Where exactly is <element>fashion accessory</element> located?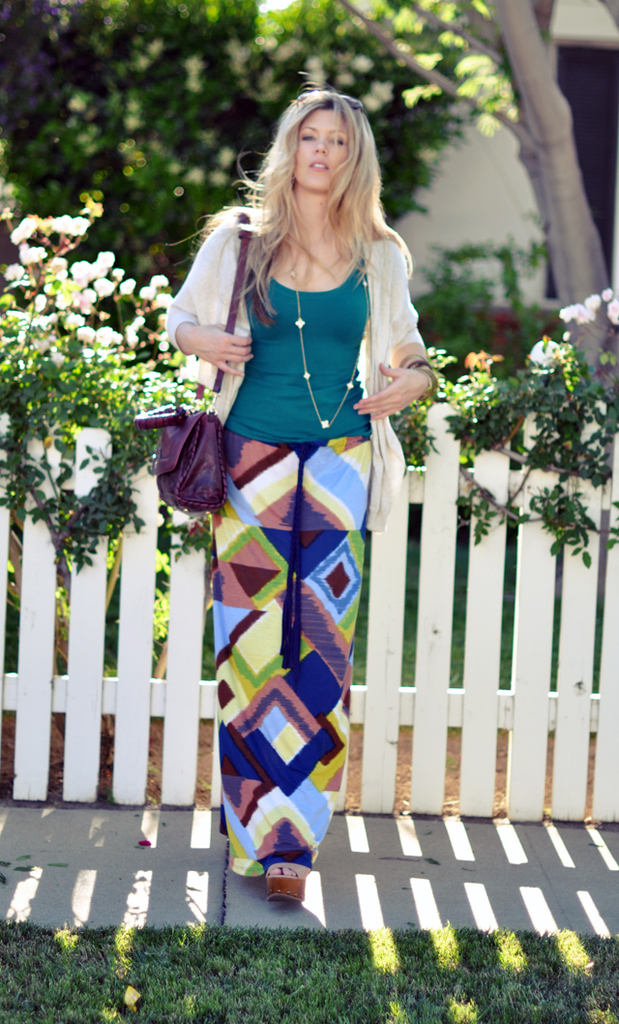
Its bounding box is bbox=(125, 207, 247, 510).
